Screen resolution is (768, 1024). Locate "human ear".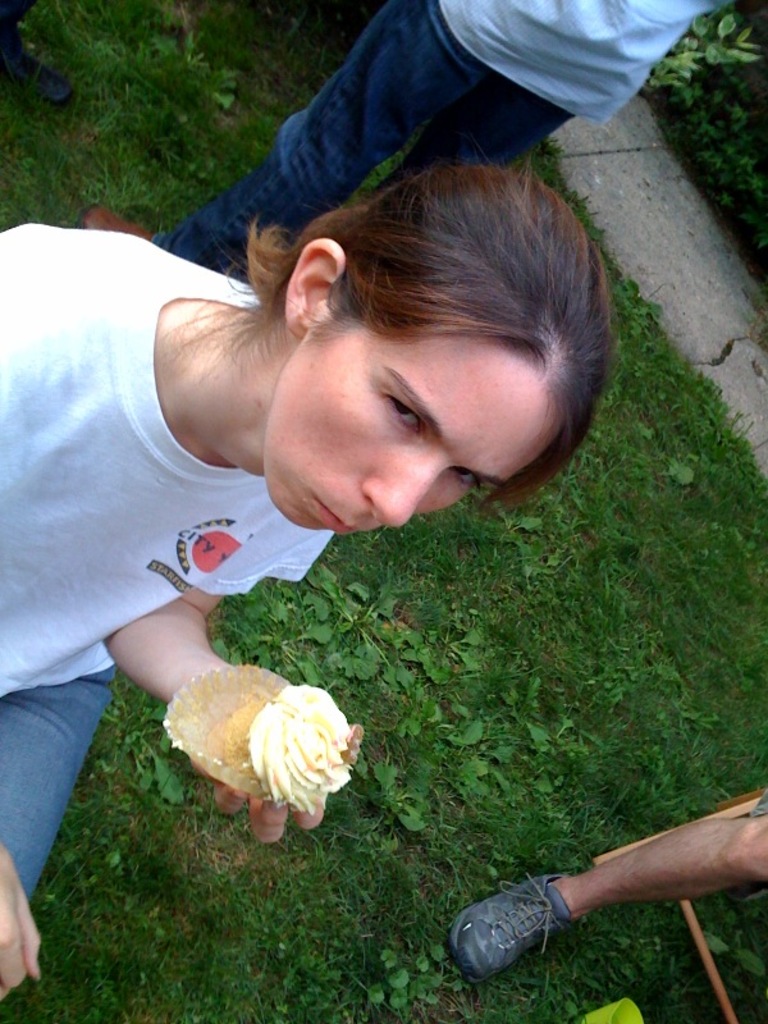
284, 236, 342, 323.
